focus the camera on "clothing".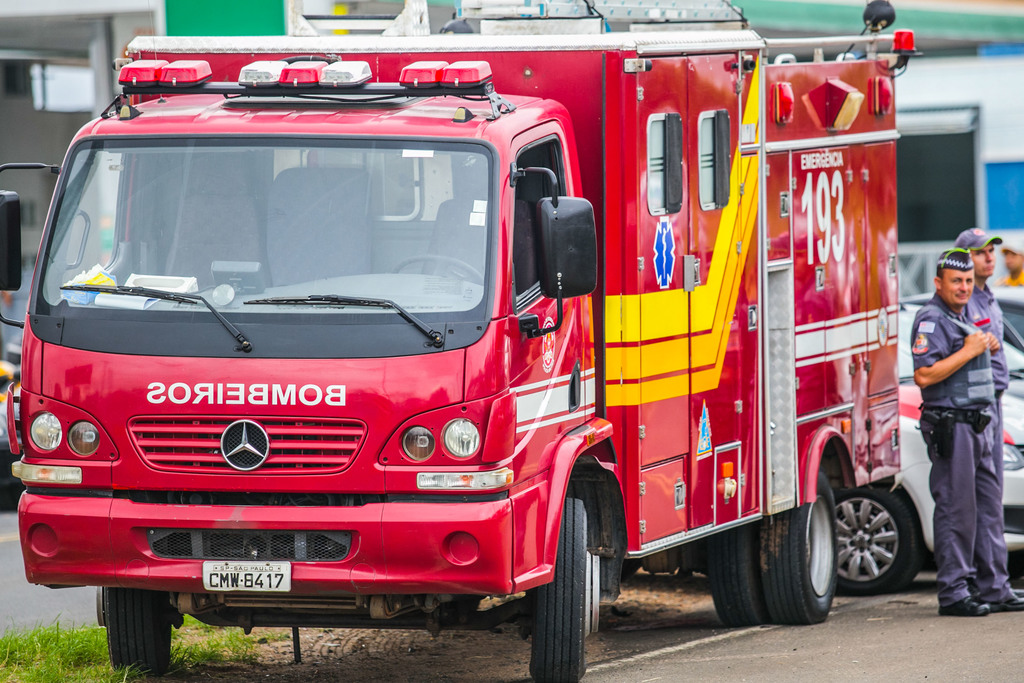
Focus region: [left=969, top=277, right=1012, bottom=597].
